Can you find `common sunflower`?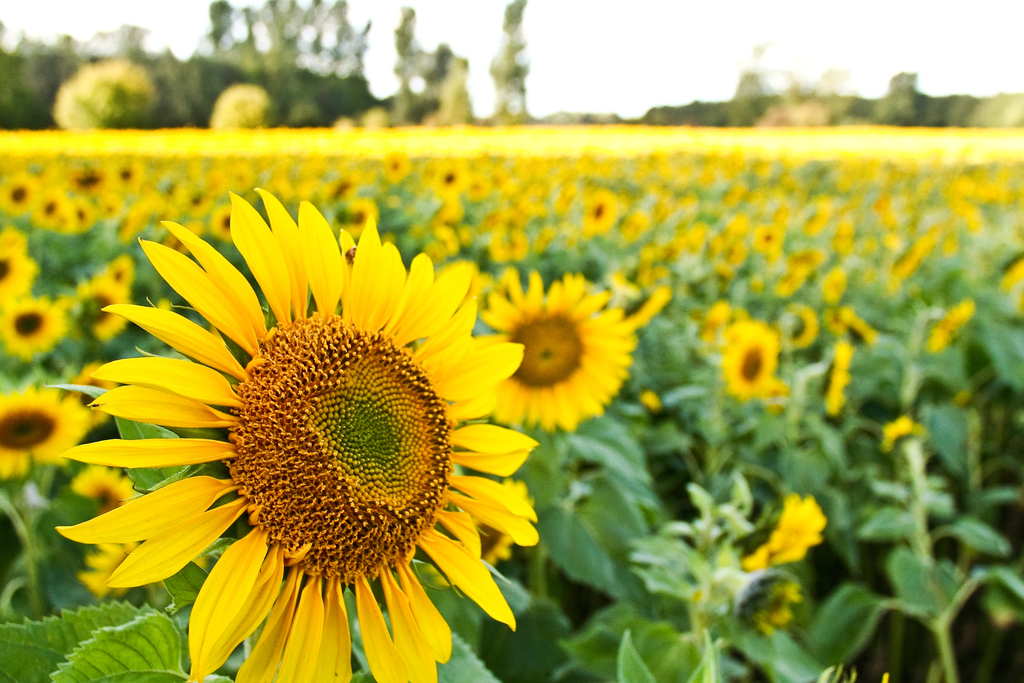
Yes, bounding box: rect(586, 195, 611, 231).
